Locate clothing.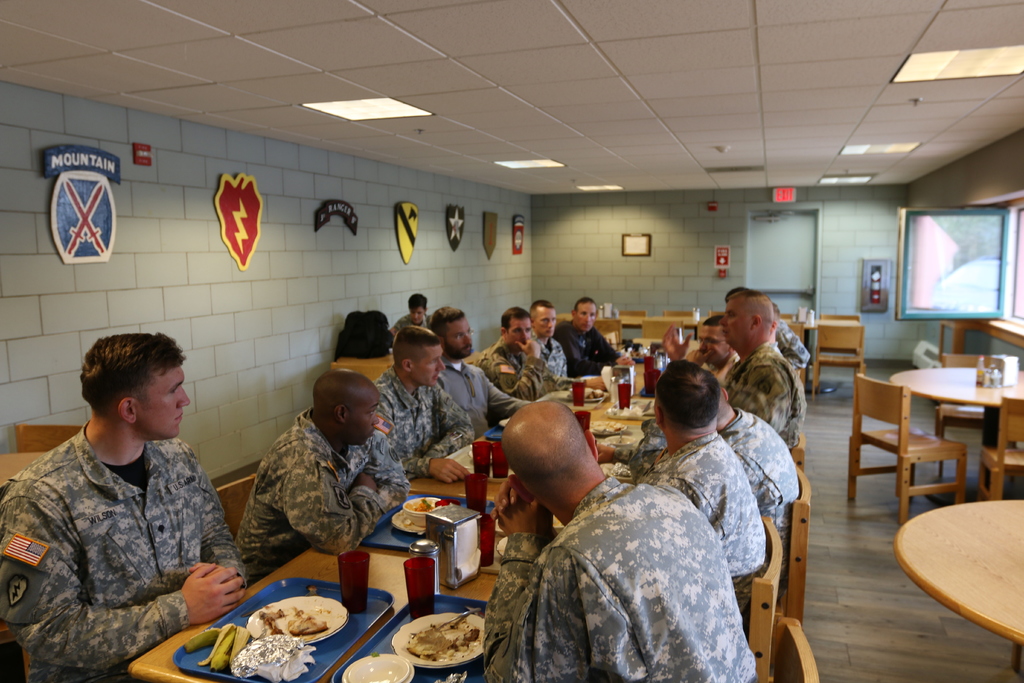
Bounding box: region(489, 479, 766, 682).
